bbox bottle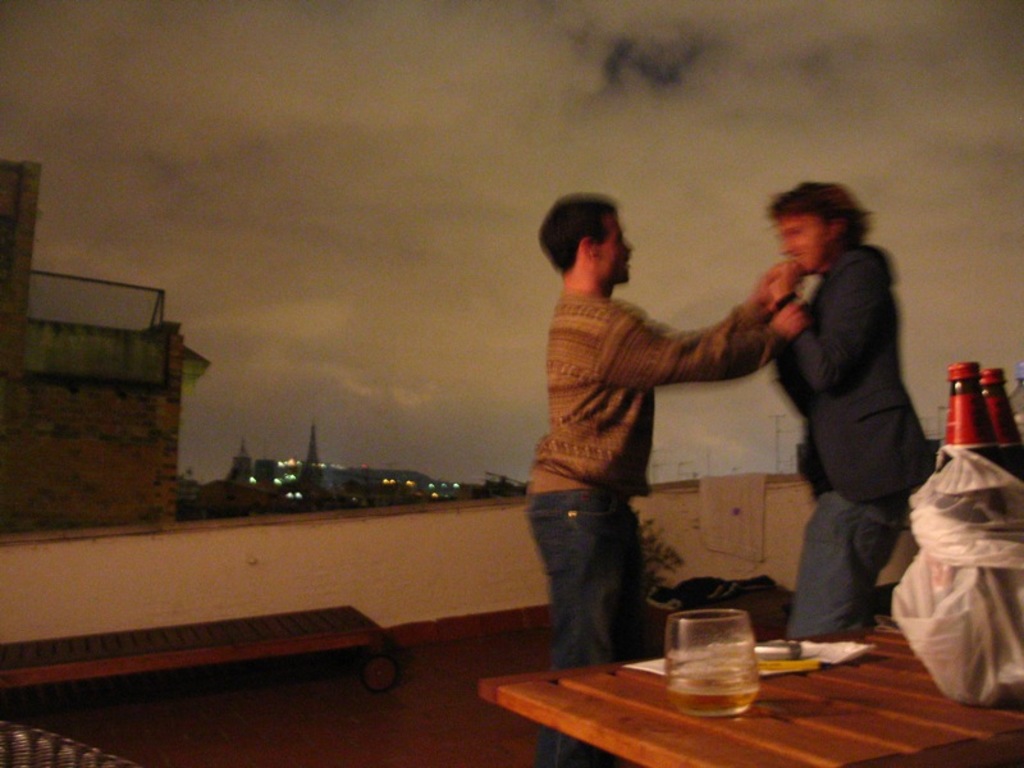
{"x1": 980, "y1": 365, "x2": 1023, "y2": 503}
